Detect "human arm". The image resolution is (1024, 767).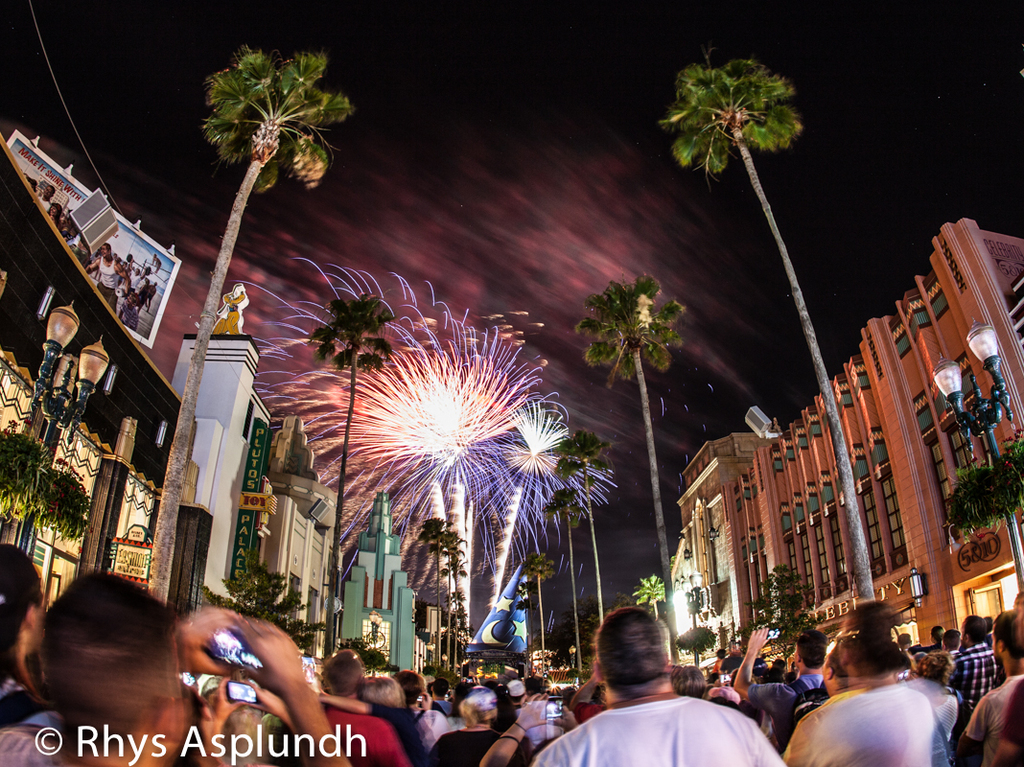
box=[941, 644, 964, 695].
